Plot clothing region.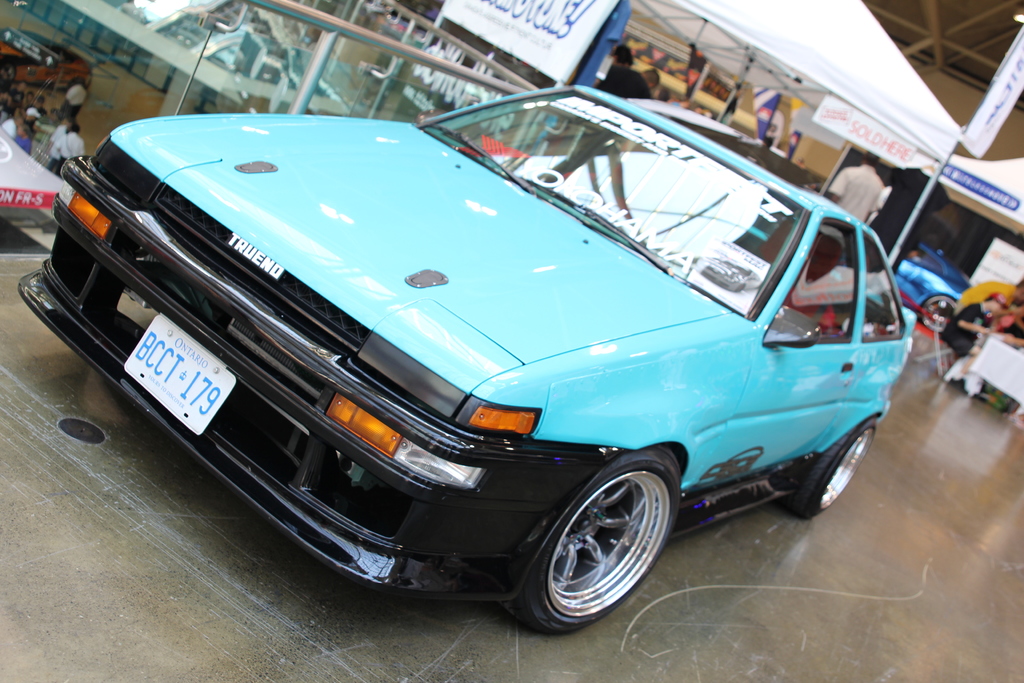
Plotted at box=[937, 302, 987, 355].
